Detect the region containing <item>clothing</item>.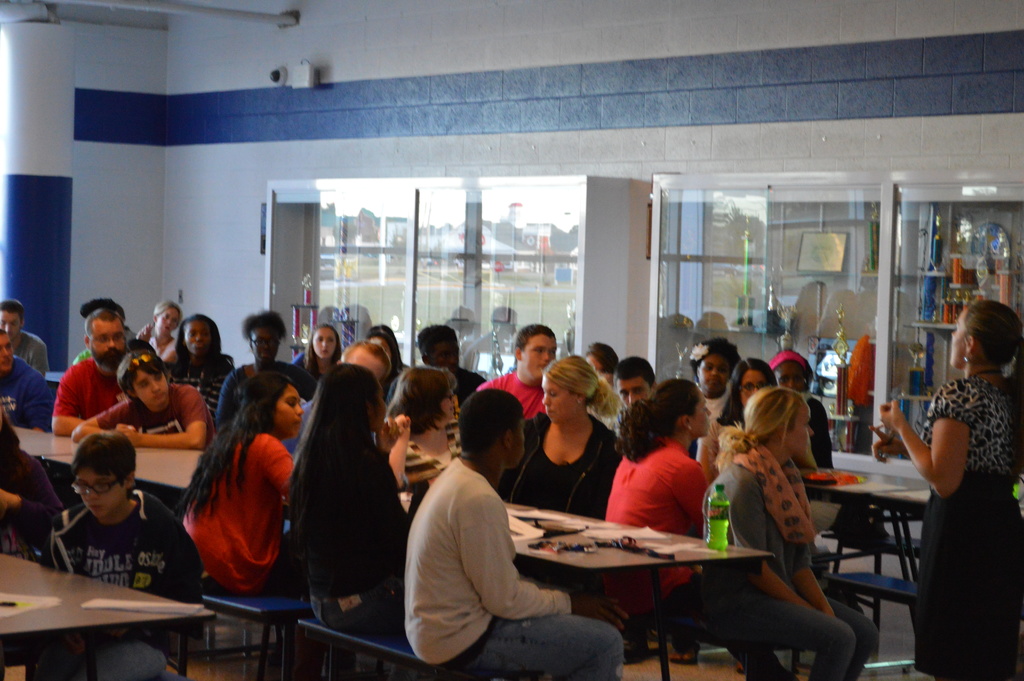
locate(601, 434, 793, 680).
